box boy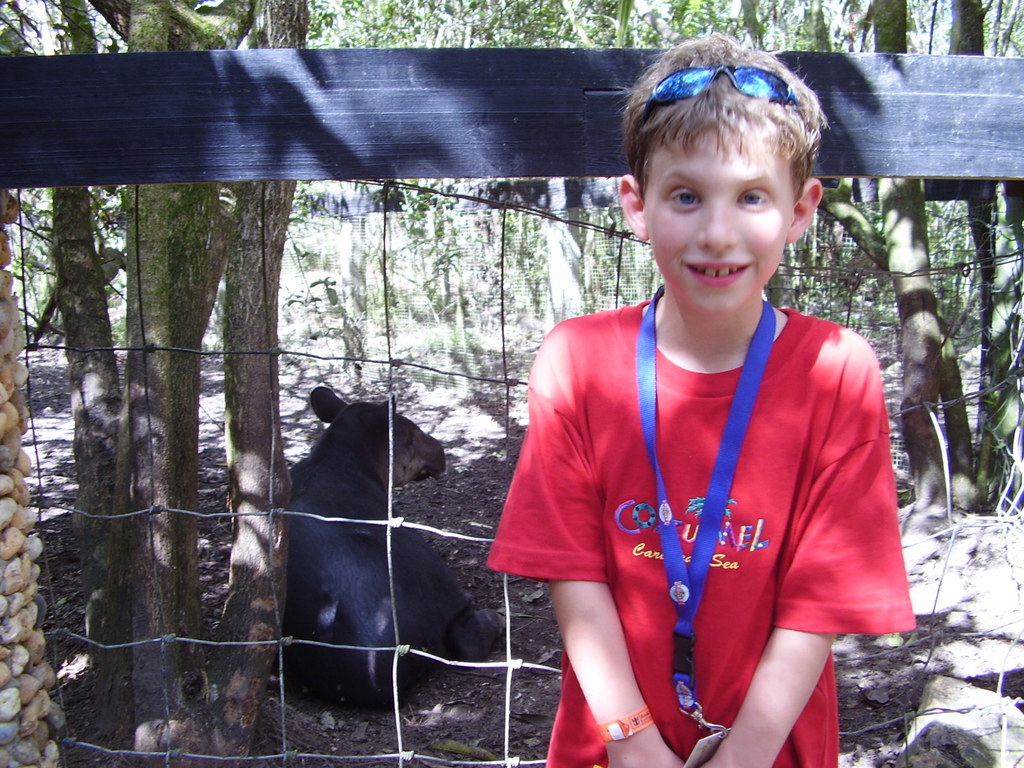
select_region(481, 26, 913, 767)
